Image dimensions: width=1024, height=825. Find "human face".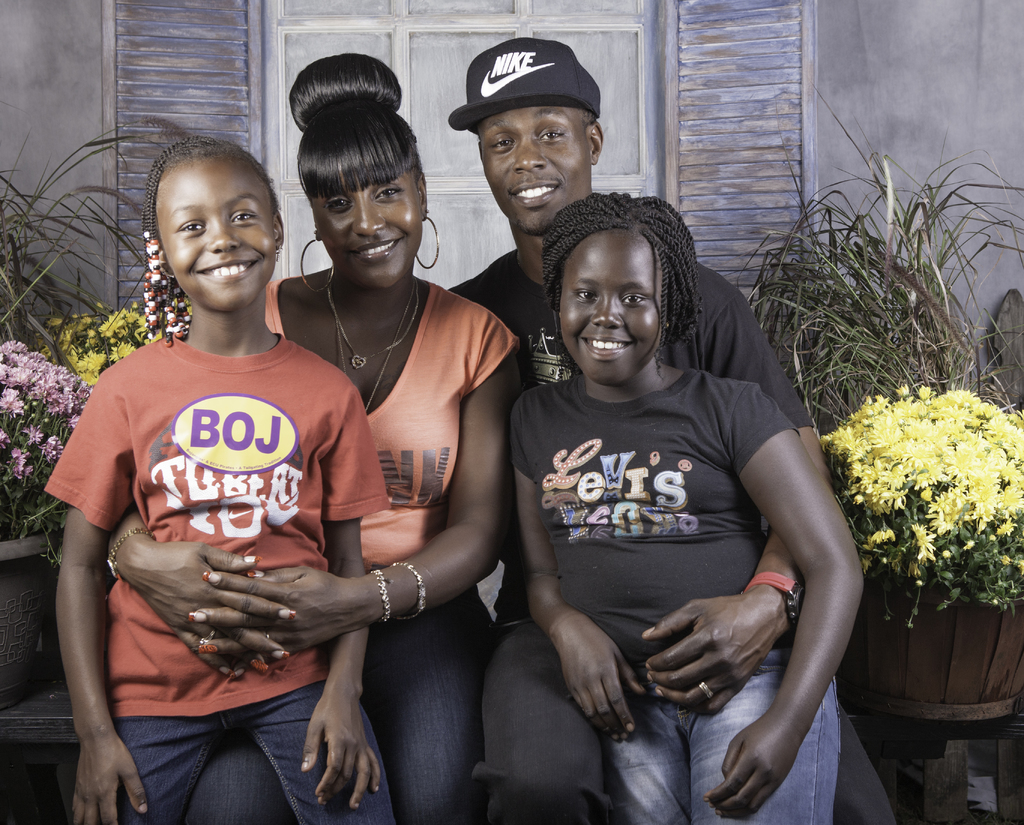
[x1=486, y1=103, x2=588, y2=238].
